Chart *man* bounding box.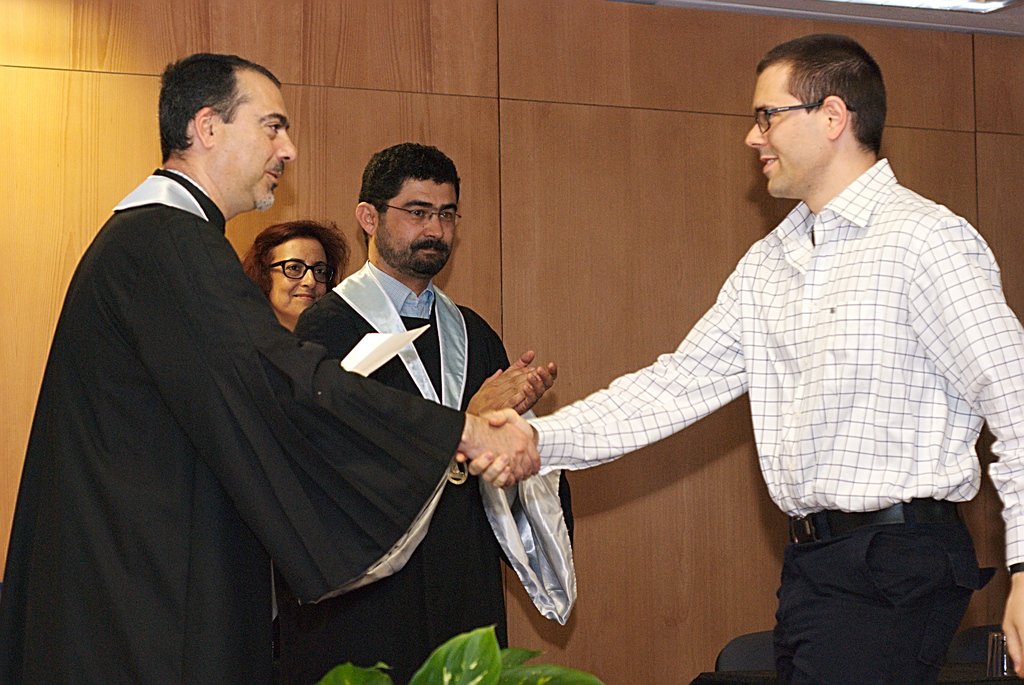
Charted: 291,143,577,684.
